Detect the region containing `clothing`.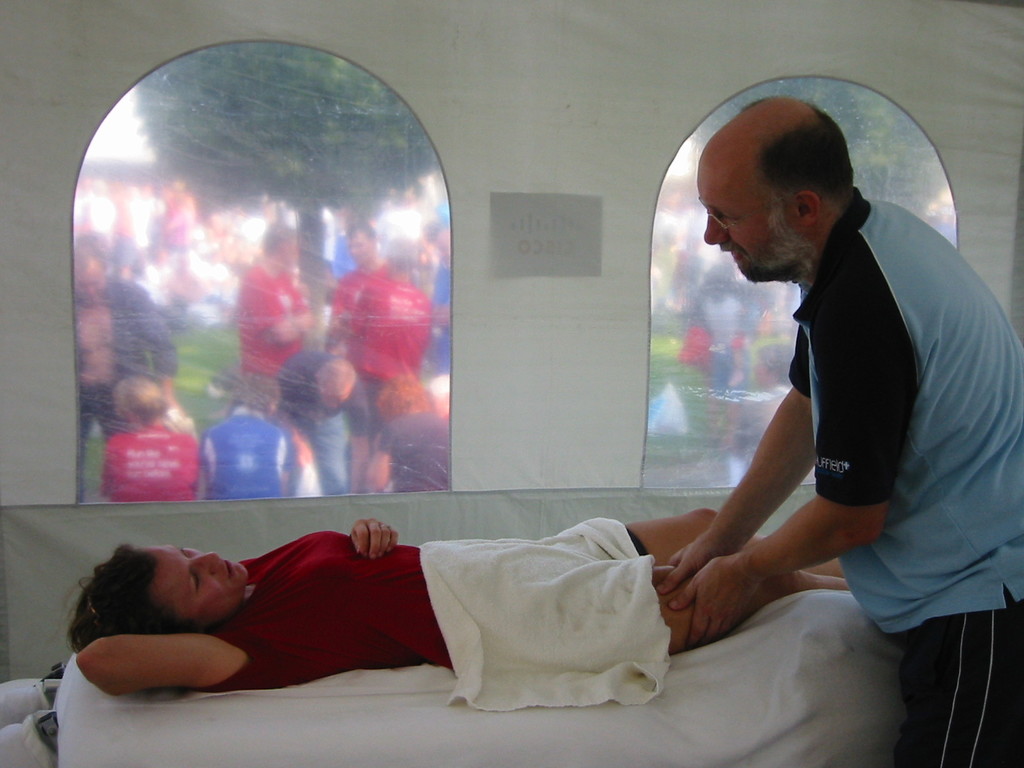
[193,524,648,692].
